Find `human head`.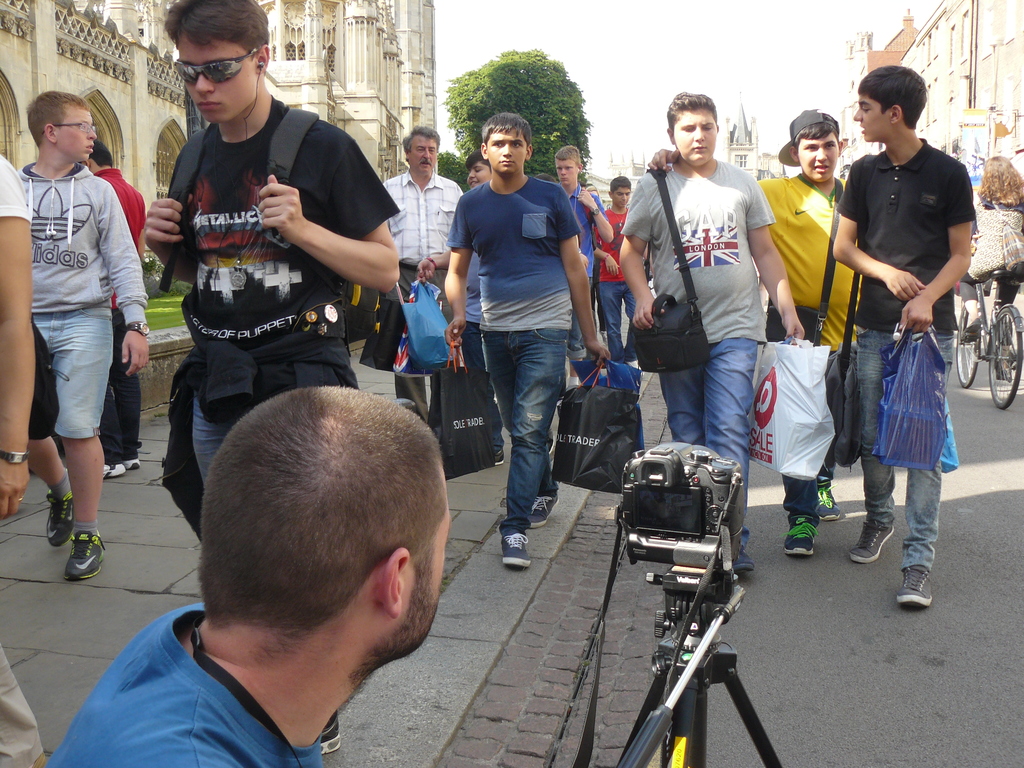
<region>778, 109, 846, 185</region>.
